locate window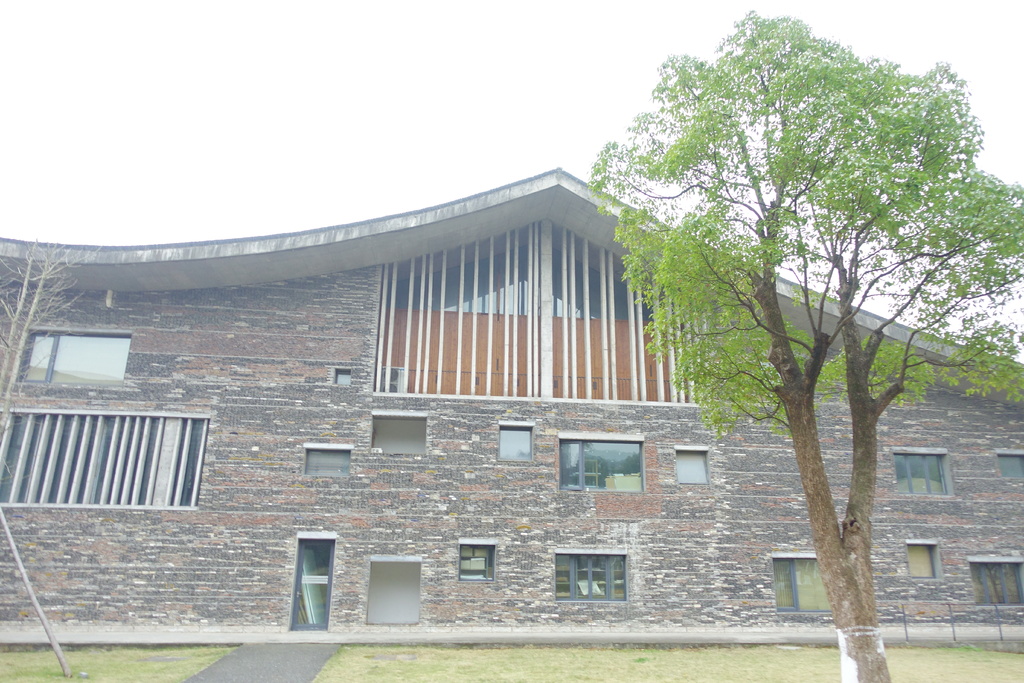
BBox(968, 556, 1023, 605)
